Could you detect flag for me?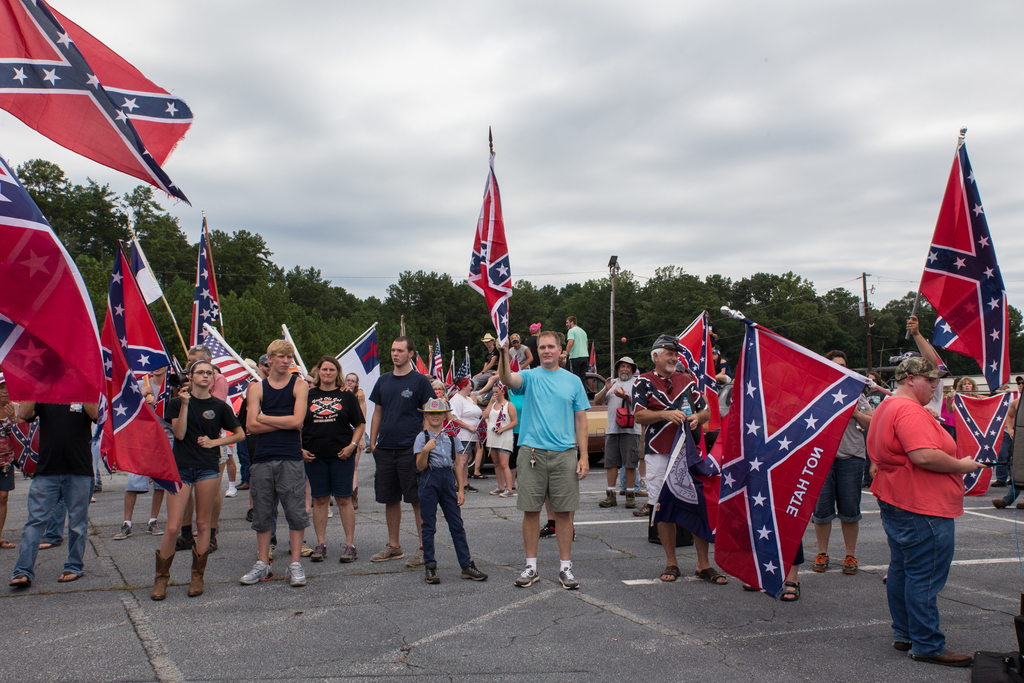
Detection result: crop(467, 154, 513, 355).
